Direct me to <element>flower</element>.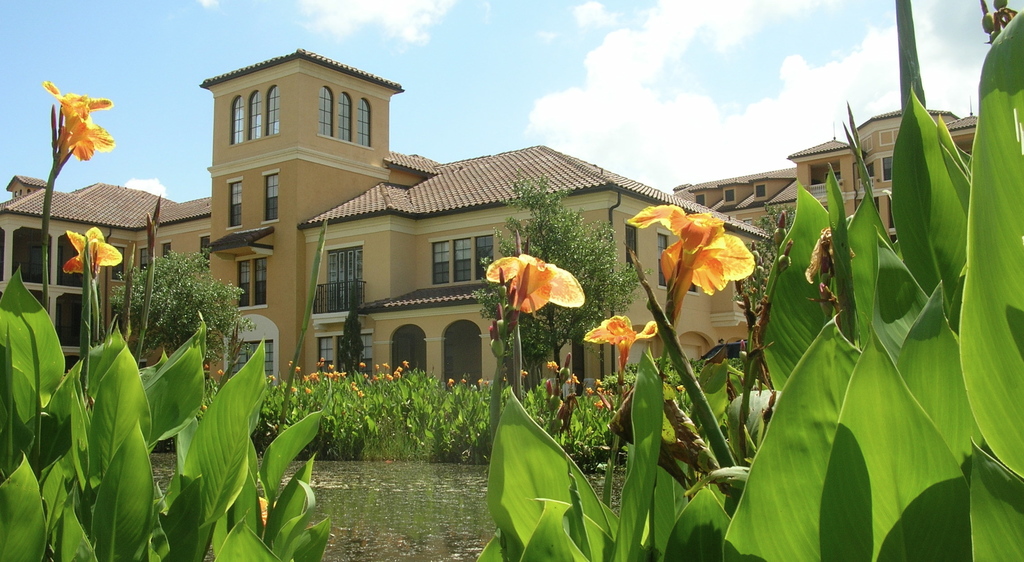
Direction: (446, 376, 456, 390).
